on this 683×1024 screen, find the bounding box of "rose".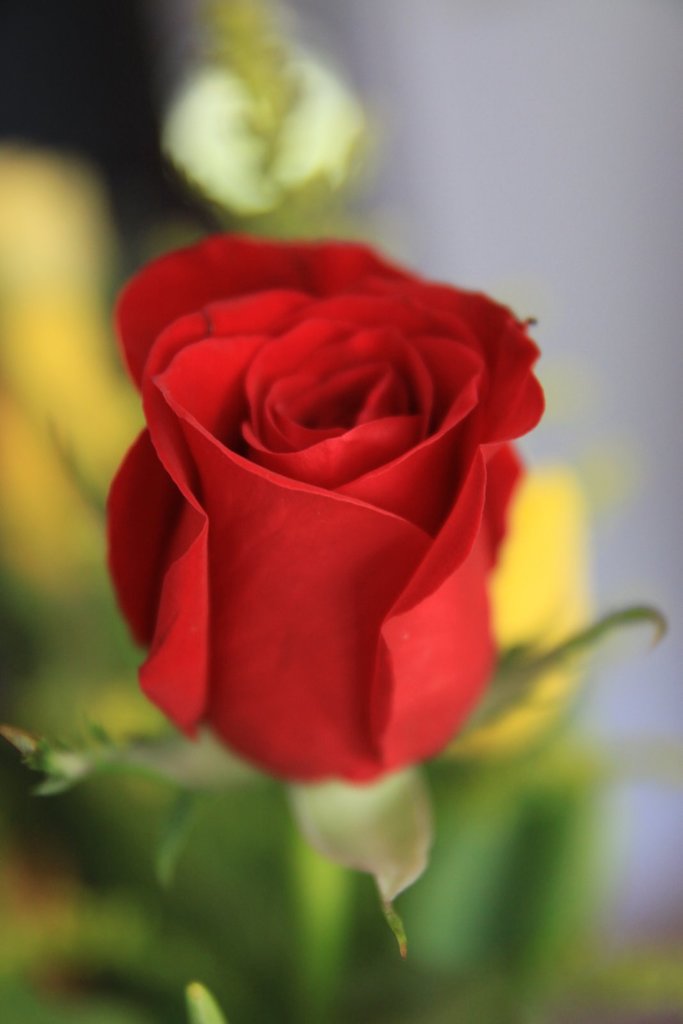
Bounding box: {"x1": 106, "y1": 235, "x2": 547, "y2": 784}.
